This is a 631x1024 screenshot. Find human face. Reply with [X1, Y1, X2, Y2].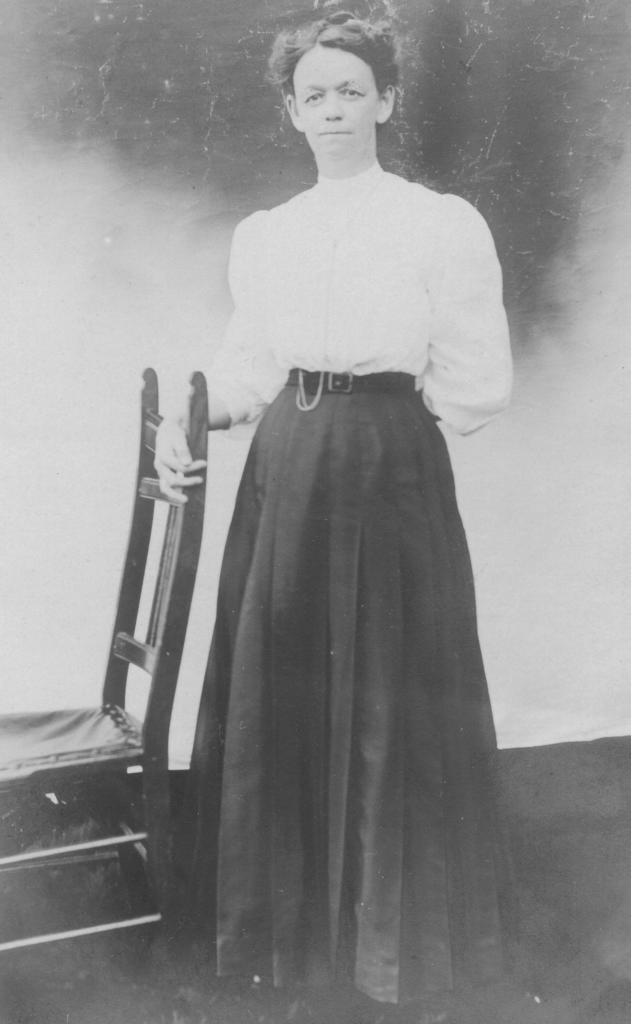
[289, 44, 381, 156].
